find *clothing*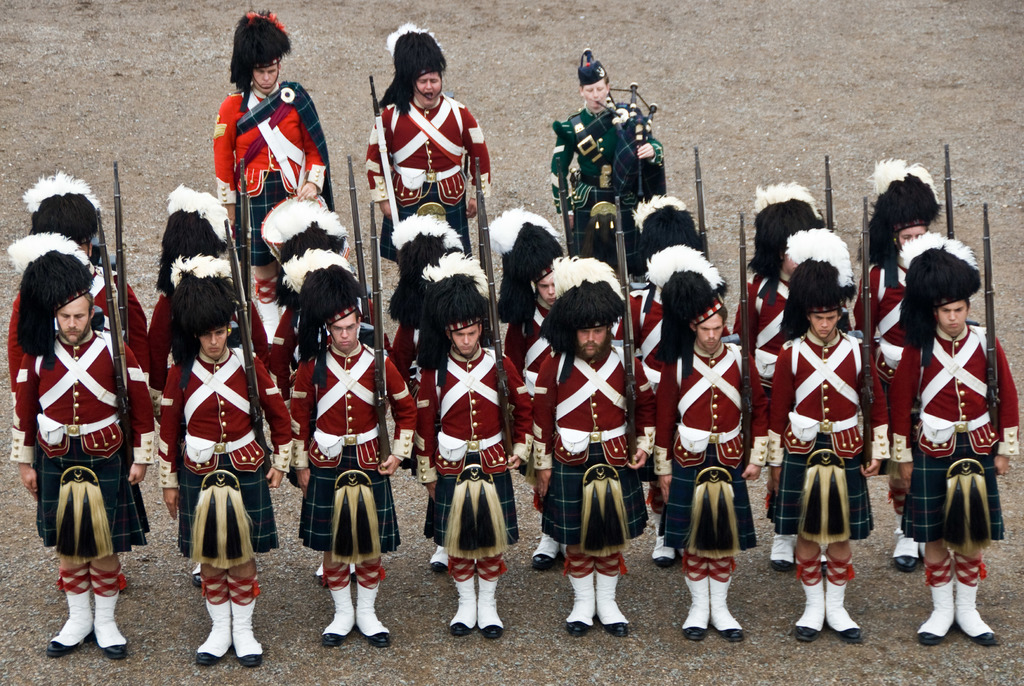
(550,105,663,236)
